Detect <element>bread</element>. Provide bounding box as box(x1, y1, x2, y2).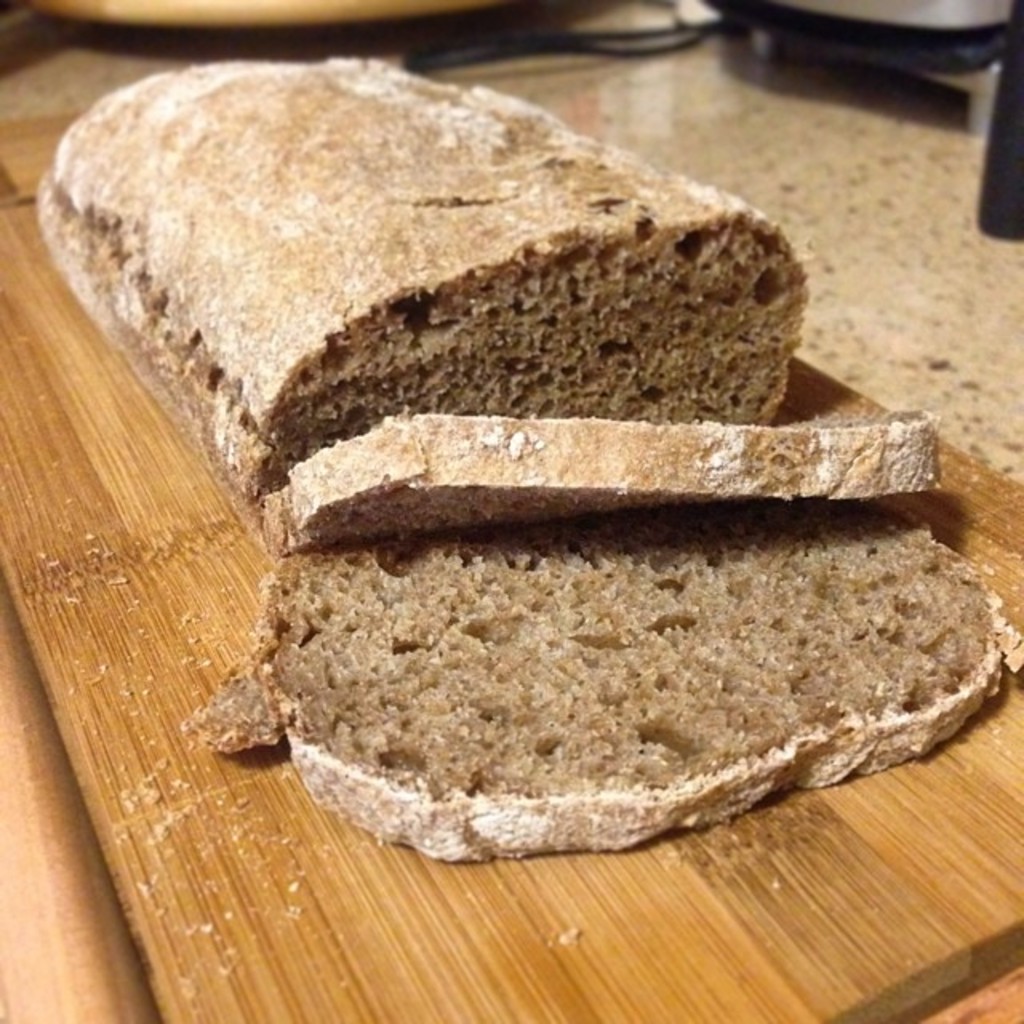
box(30, 54, 1013, 864).
